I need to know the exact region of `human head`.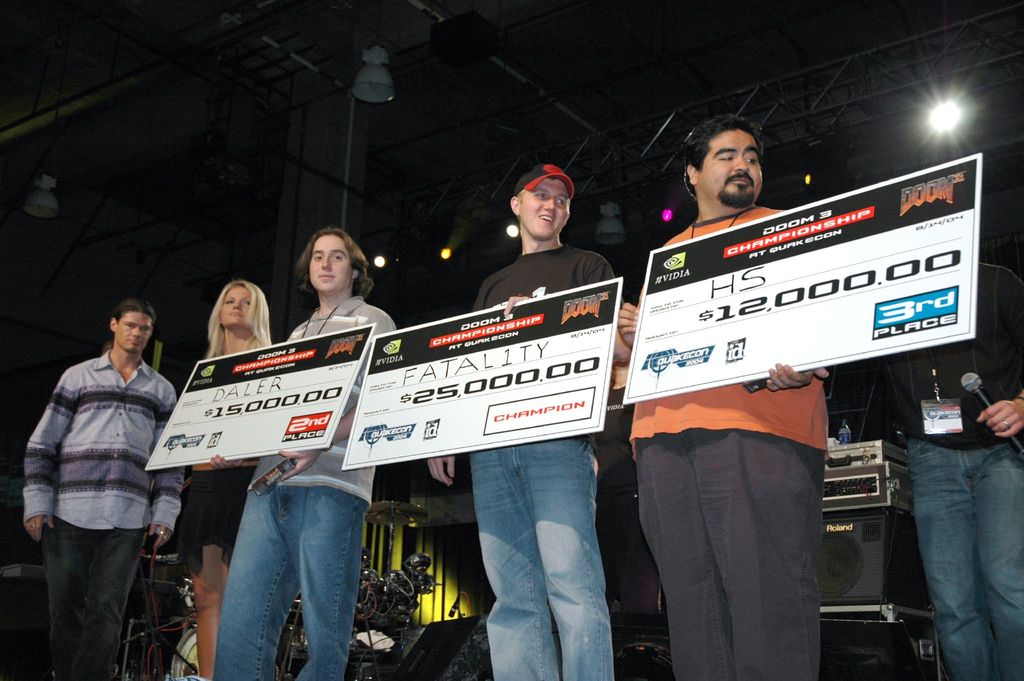
Region: <bbox>297, 227, 372, 296</bbox>.
